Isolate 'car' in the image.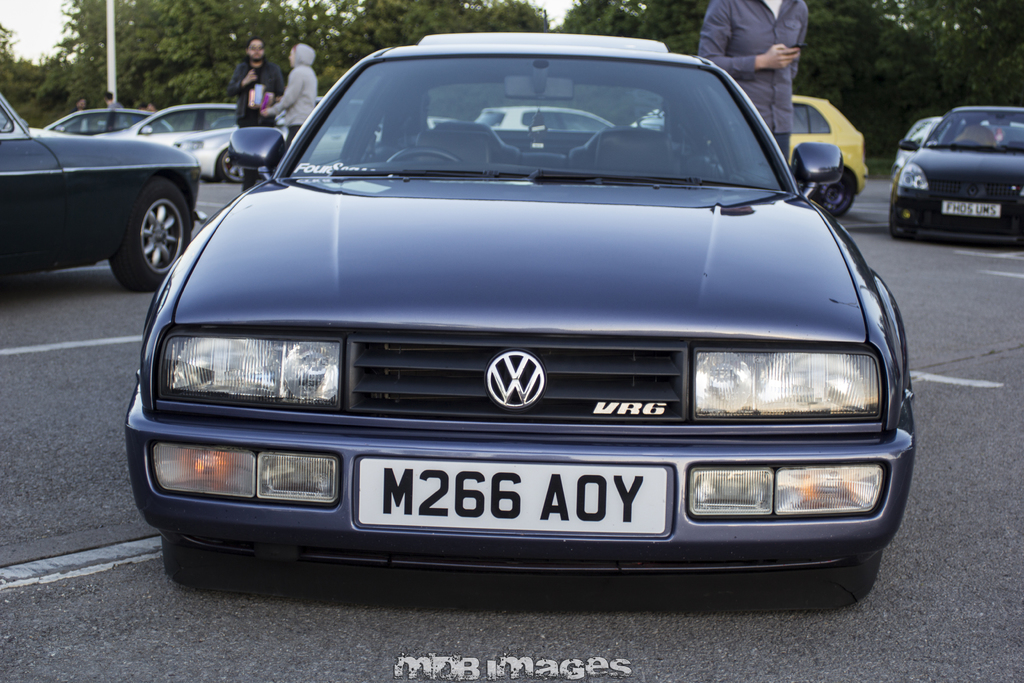
Isolated region: (913, 115, 1023, 138).
